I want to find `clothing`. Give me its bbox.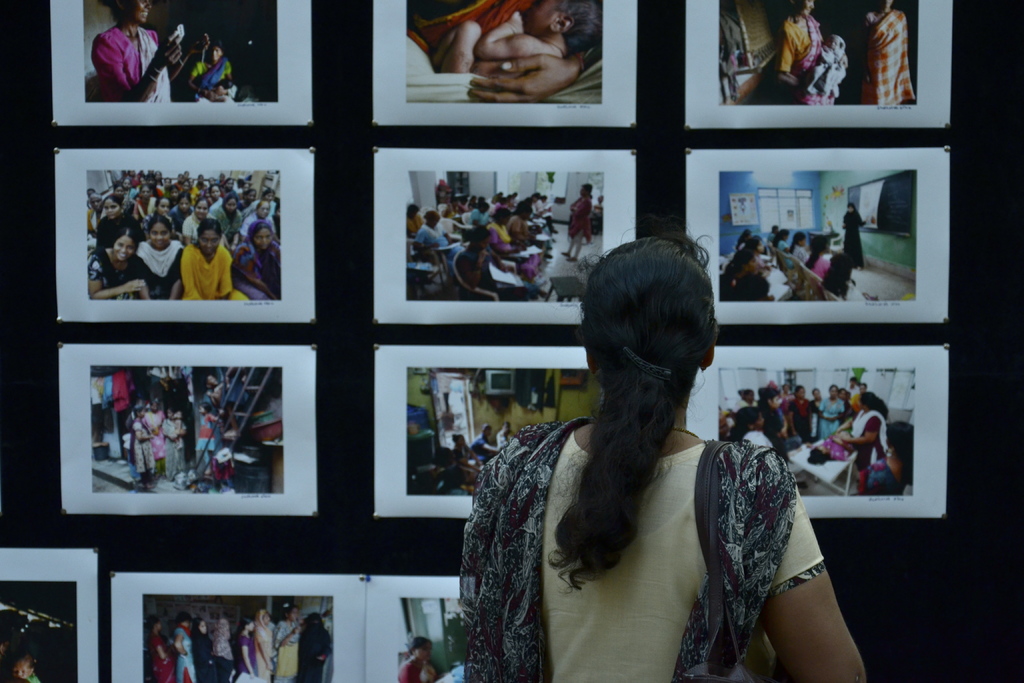
{"left": 90, "top": 29, "right": 168, "bottom": 103}.
